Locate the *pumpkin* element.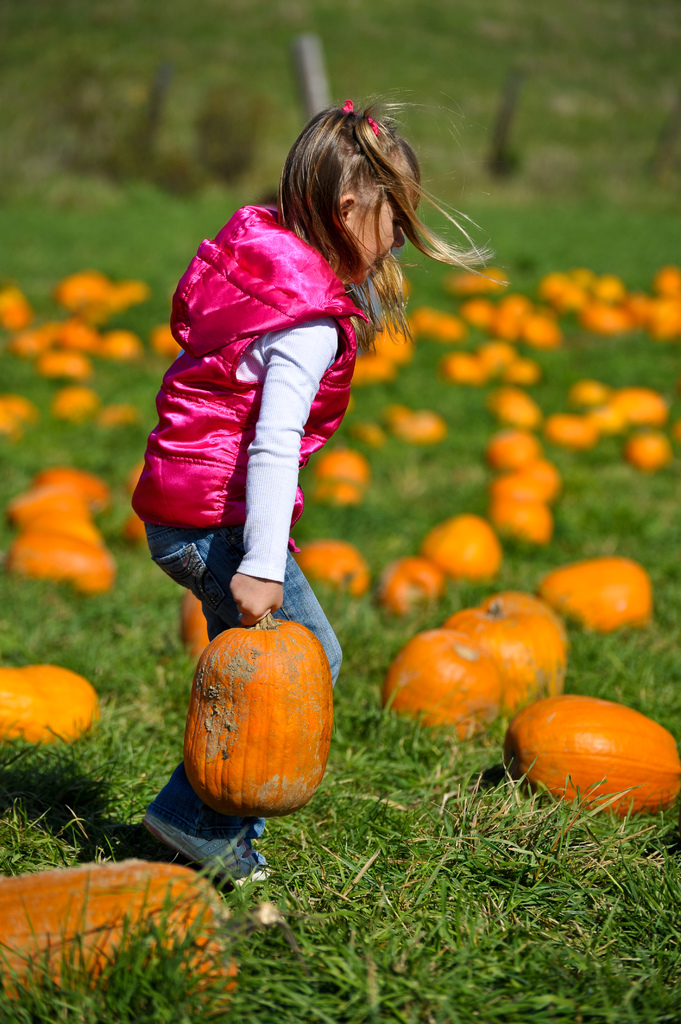
Element bbox: pyautogui.locateOnScreen(377, 554, 445, 615).
